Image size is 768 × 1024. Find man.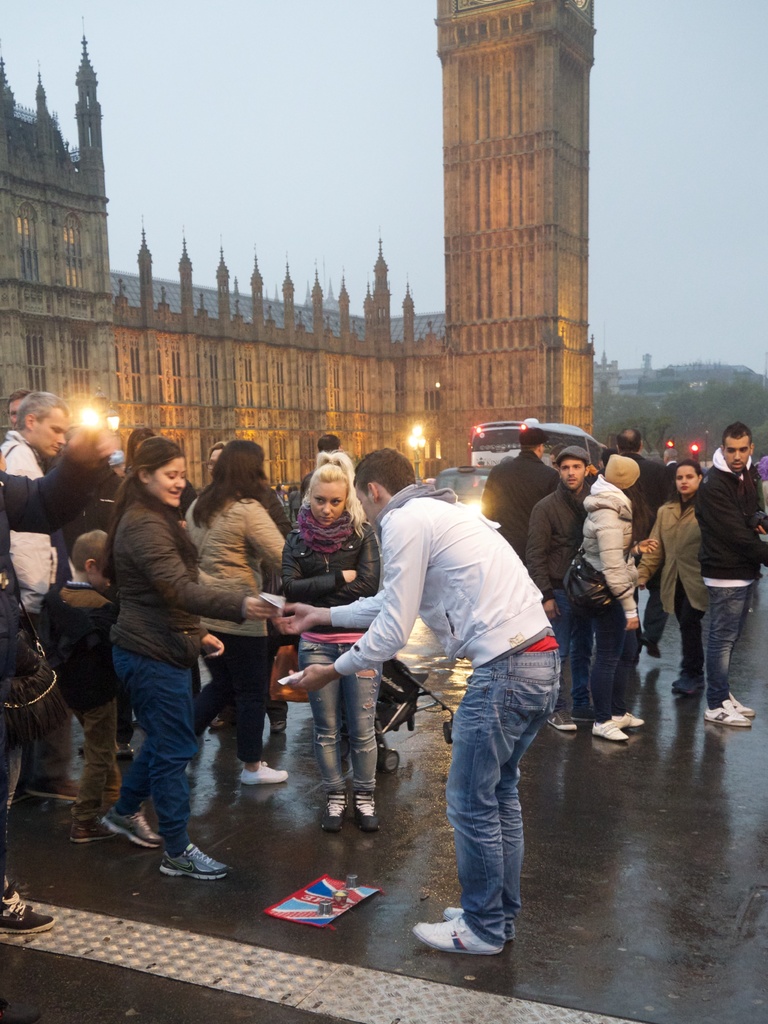
{"x1": 690, "y1": 419, "x2": 767, "y2": 728}.
